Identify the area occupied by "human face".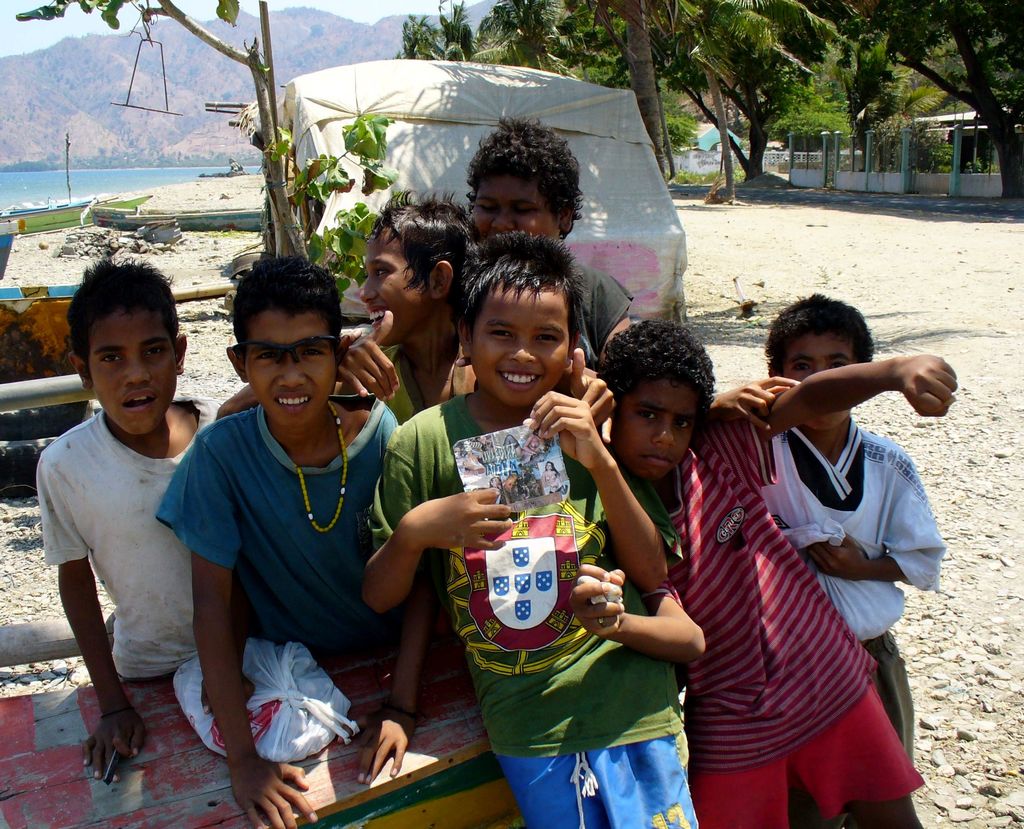
Area: {"x1": 612, "y1": 379, "x2": 701, "y2": 478}.
